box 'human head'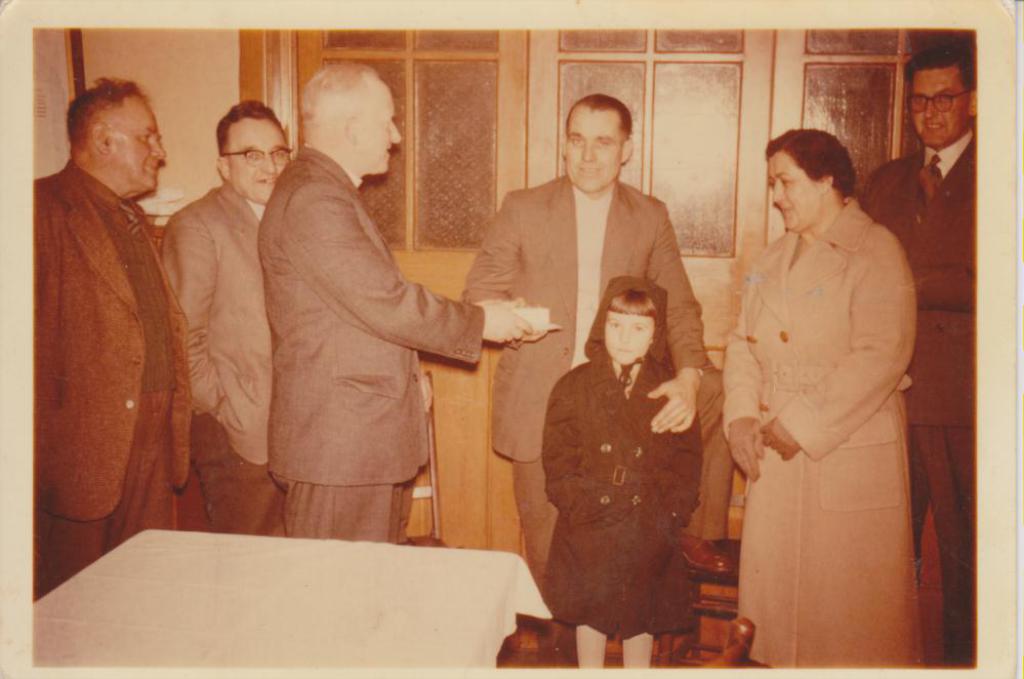
box(217, 106, 288, 208)
